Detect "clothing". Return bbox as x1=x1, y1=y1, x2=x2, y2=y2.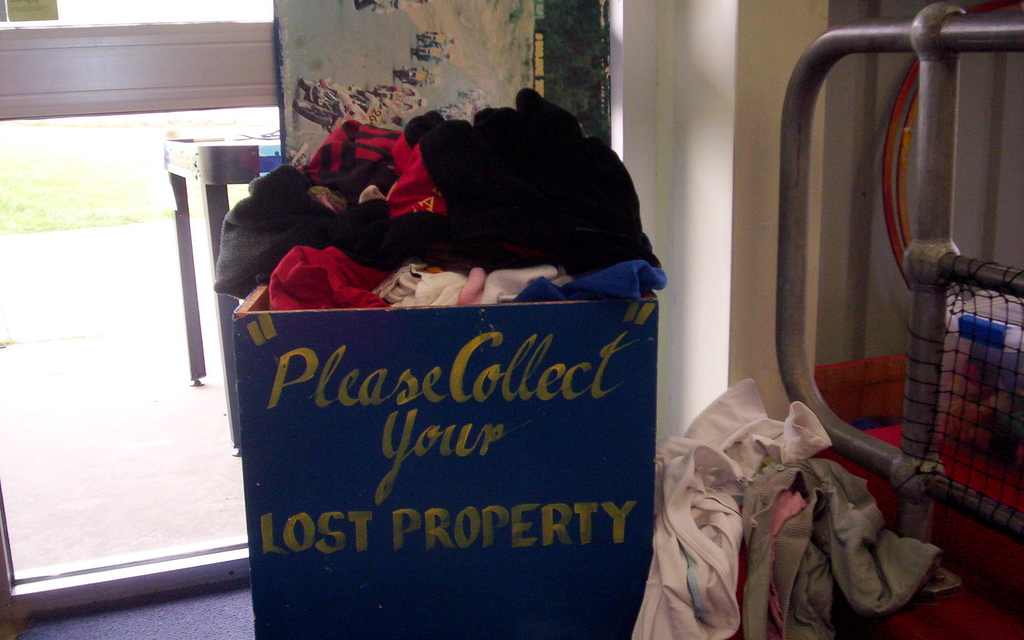
x1=244, y1=84, x2=678, y2=352.
